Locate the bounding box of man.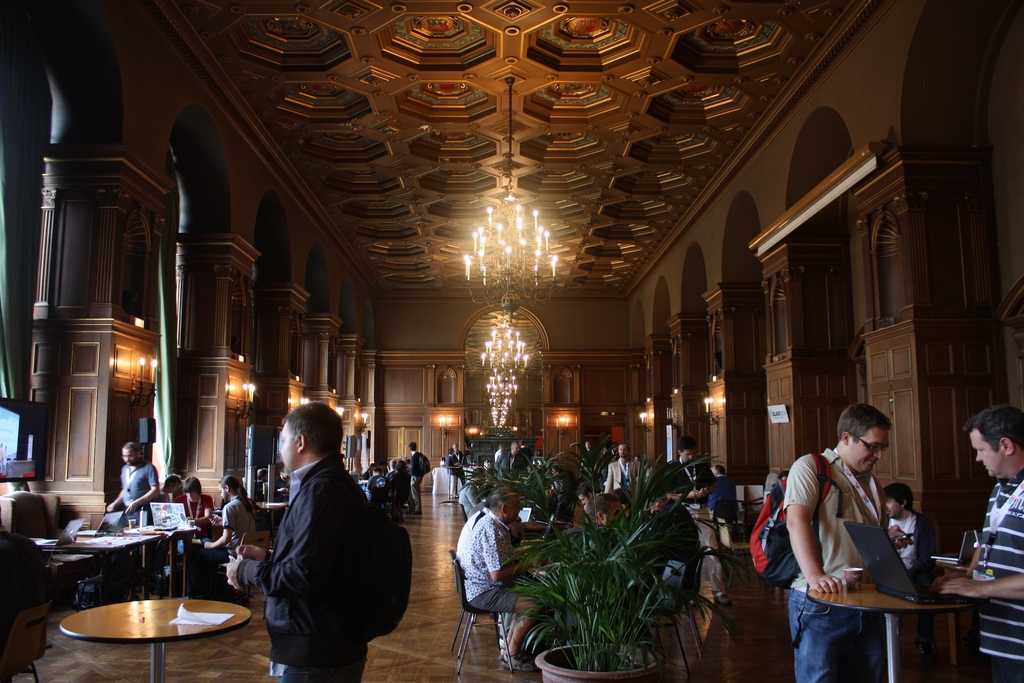
Bounding box: [929, 407, 1023, 682].
